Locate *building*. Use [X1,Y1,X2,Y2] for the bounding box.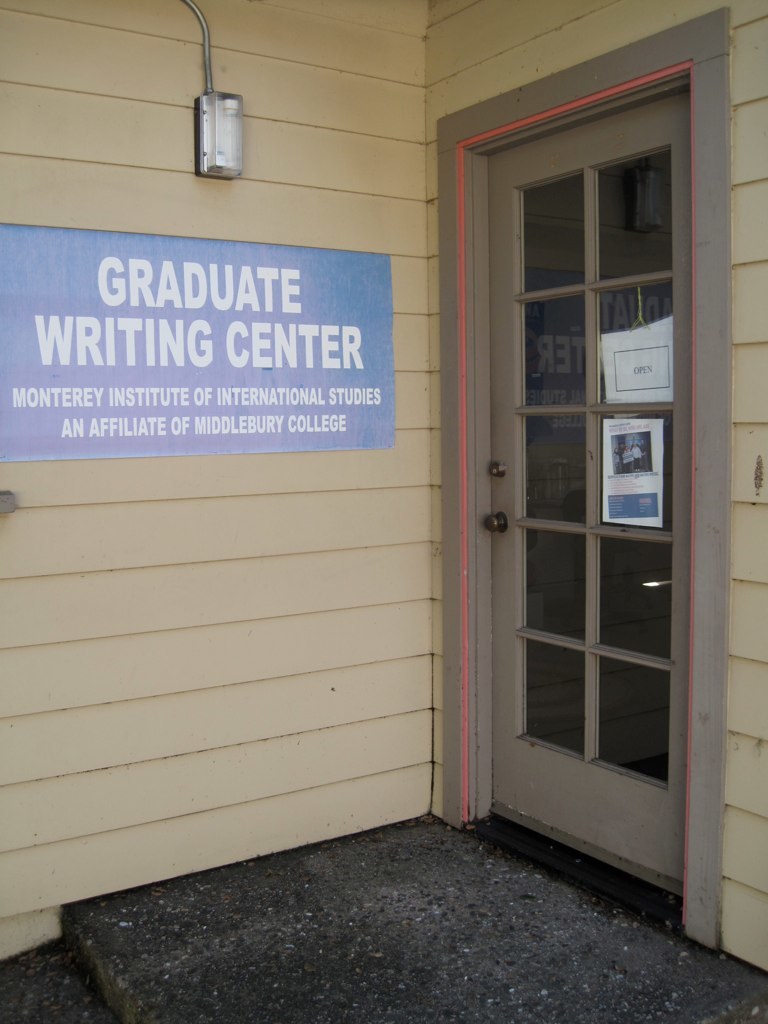
[0,0,767,1023].
